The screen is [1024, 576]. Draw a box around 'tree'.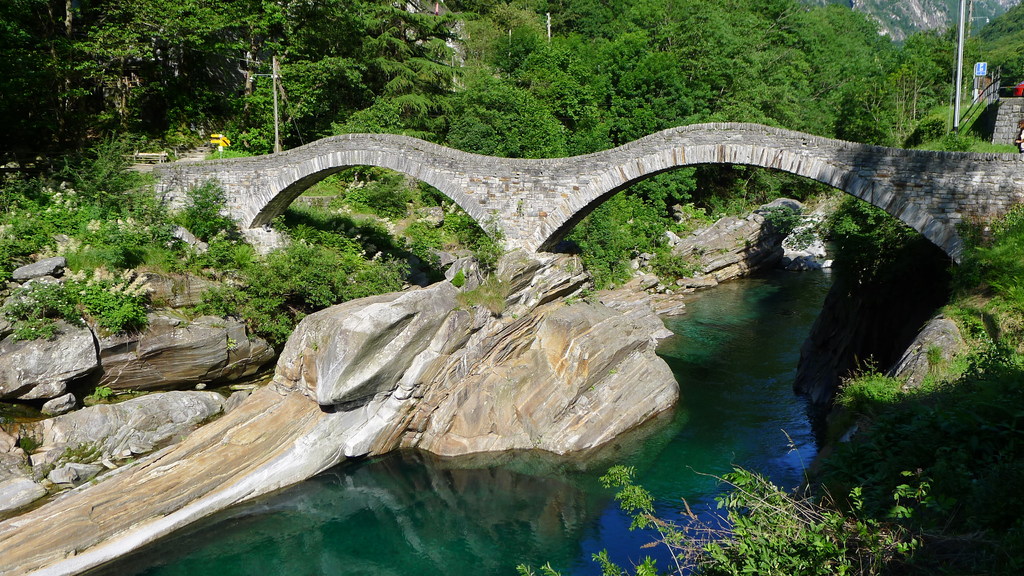
<region>522, 40, 600, 125</region>.
